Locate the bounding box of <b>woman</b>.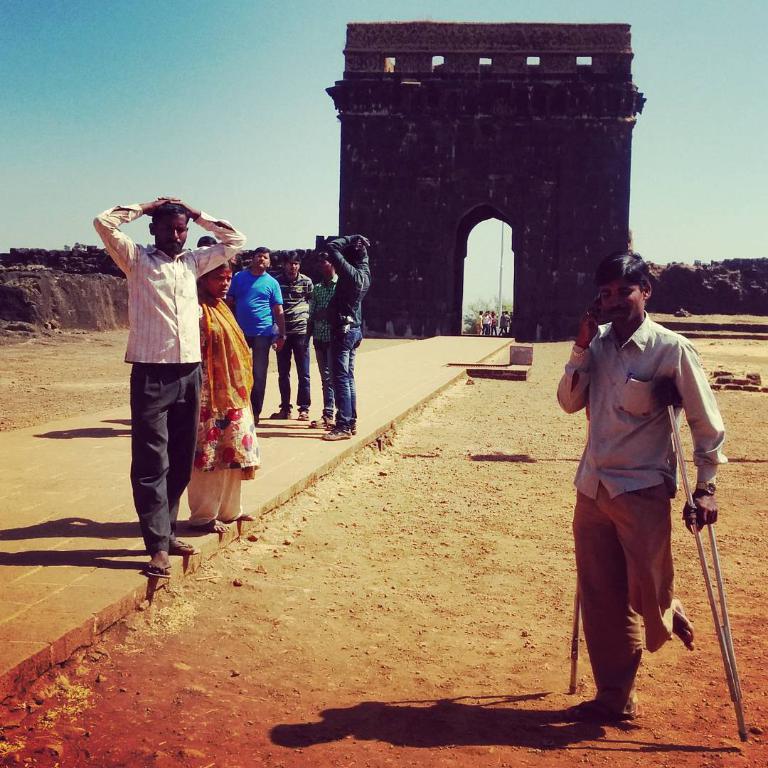
Bounding box: {"left": 186, "top": 258, "right": 260, "bottom": 534}.
